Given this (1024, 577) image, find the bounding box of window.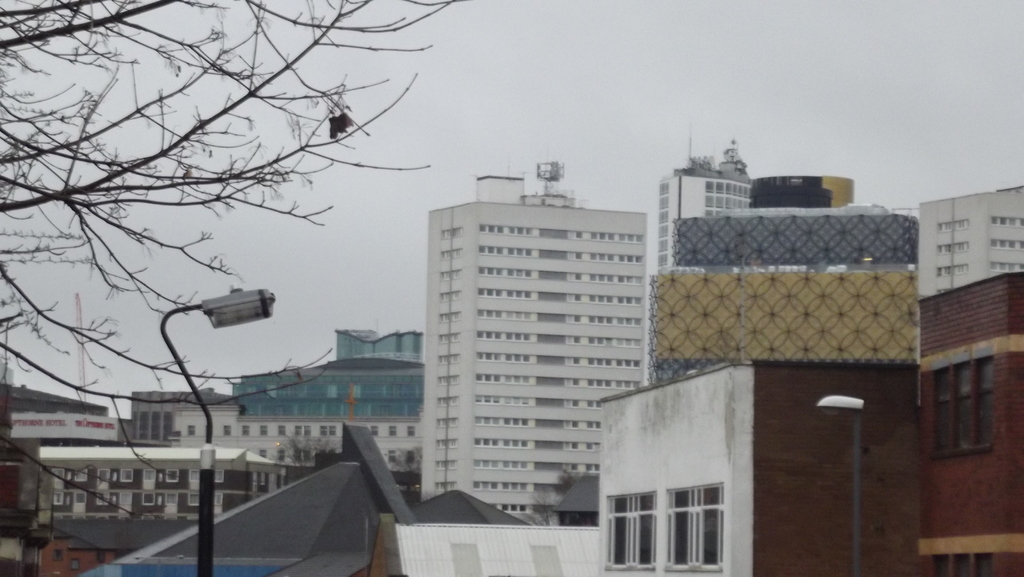
crop(221, 423, 233, 437).
